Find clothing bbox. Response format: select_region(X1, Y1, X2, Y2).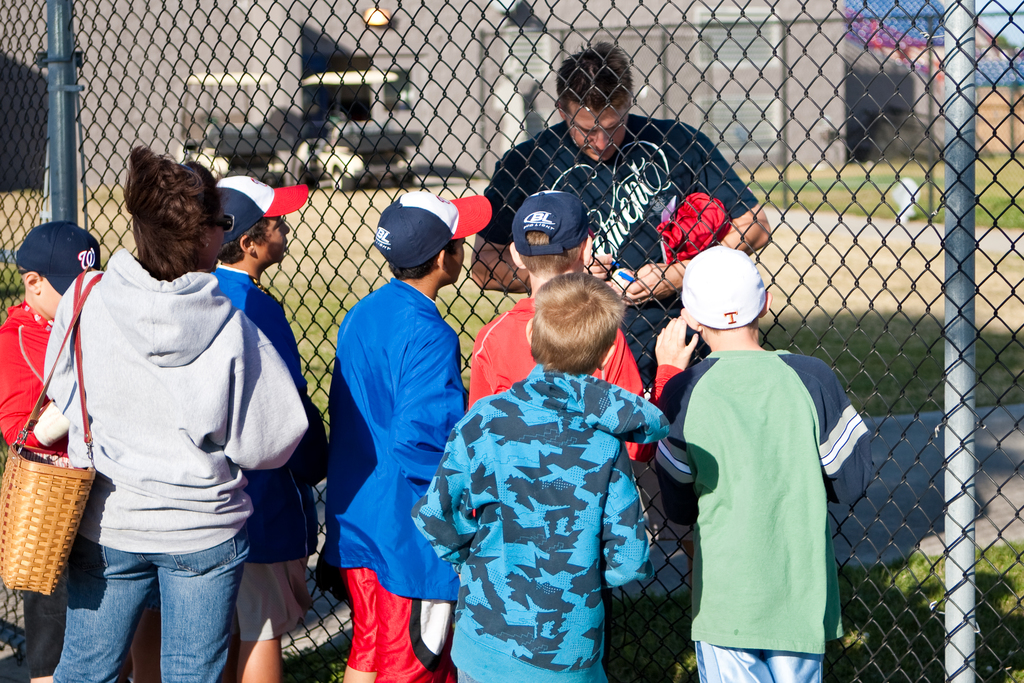
select_region(330, 273, 464, 682).
